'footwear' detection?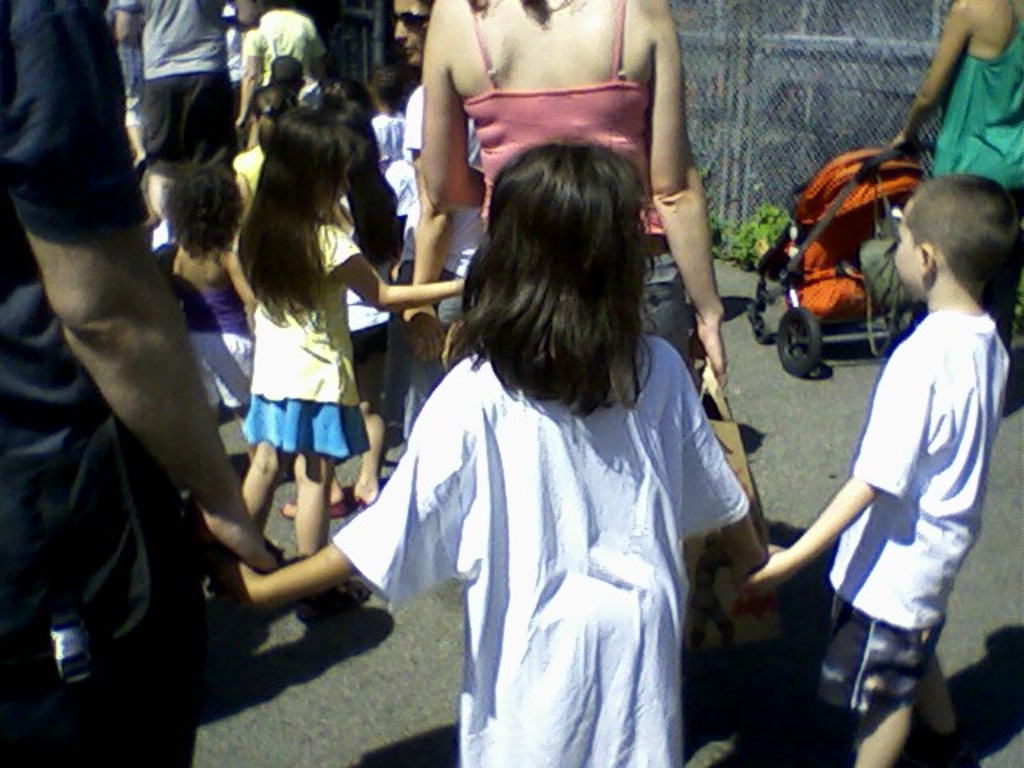
[294,576,371,629]
